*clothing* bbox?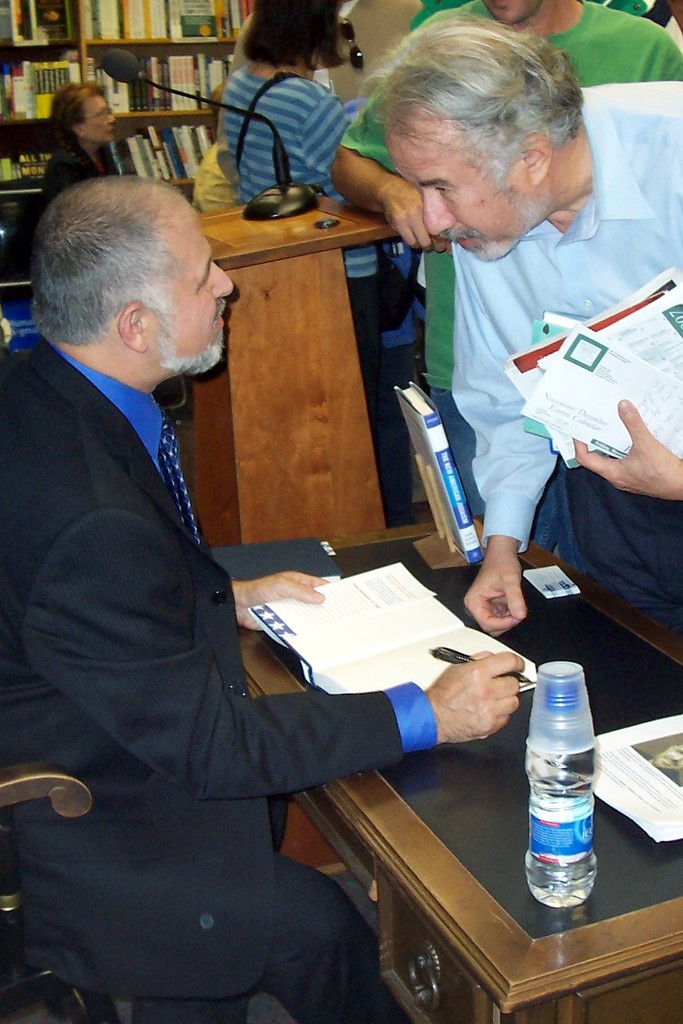
(x1=221, y1=6, x2=256, y2=141)
